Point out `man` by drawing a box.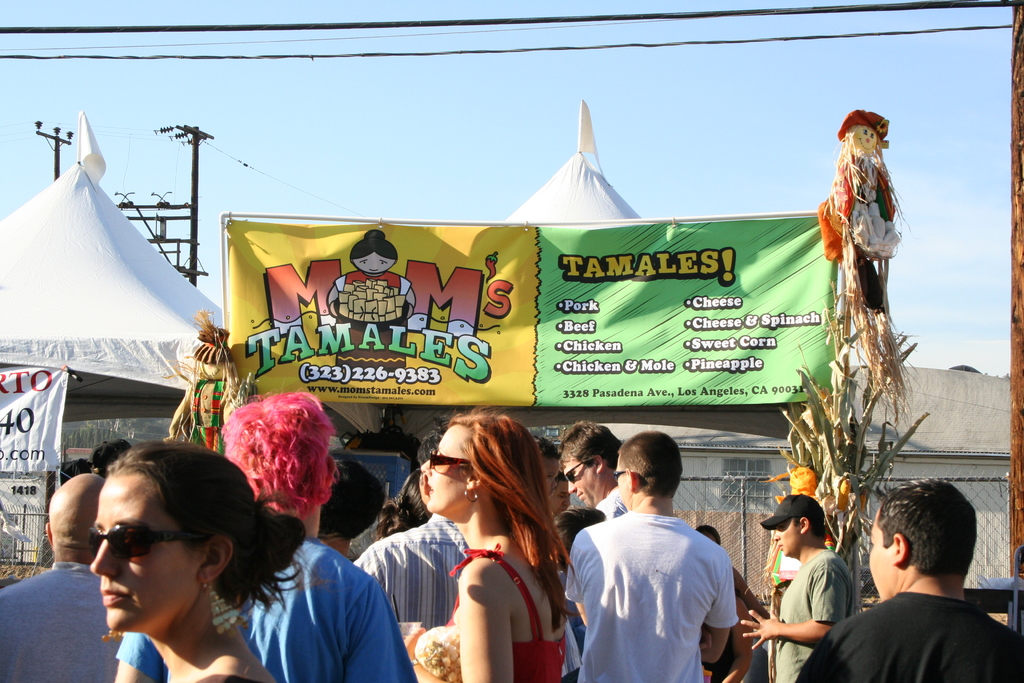
rect(564, 434, 740, 682).
